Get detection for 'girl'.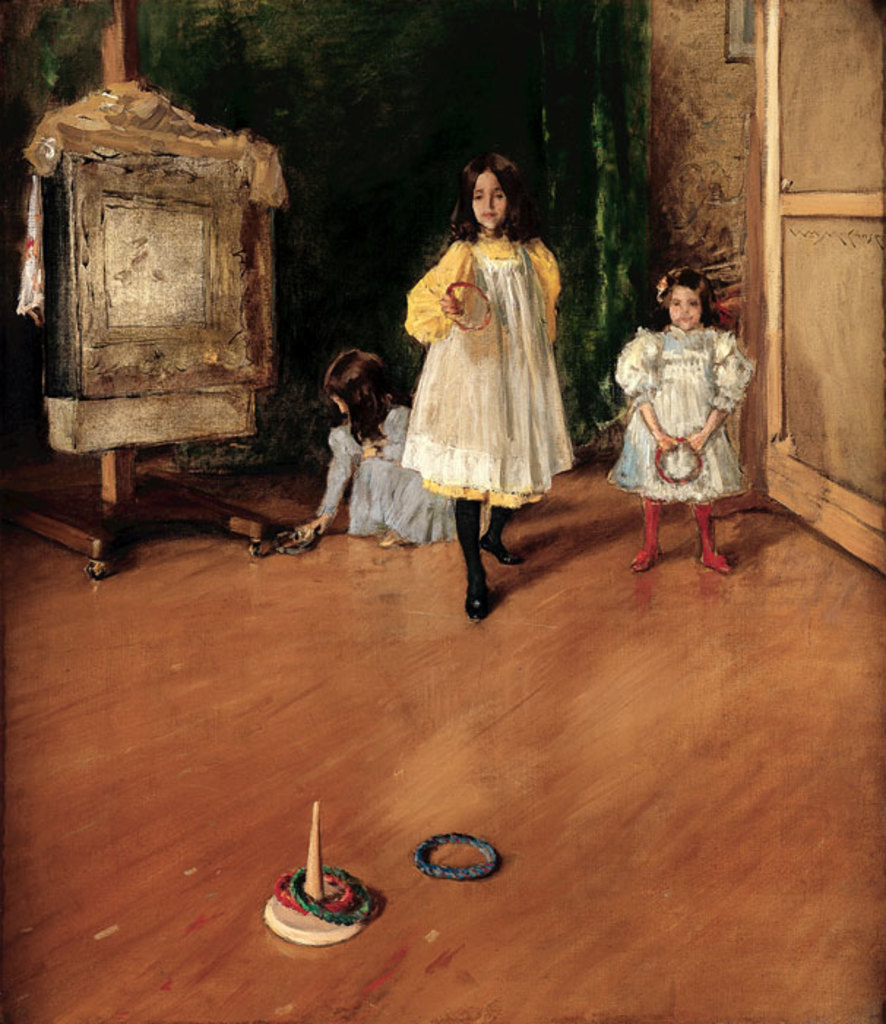
Detection: <bbox>601, 262, 754, 575</bbox>.
